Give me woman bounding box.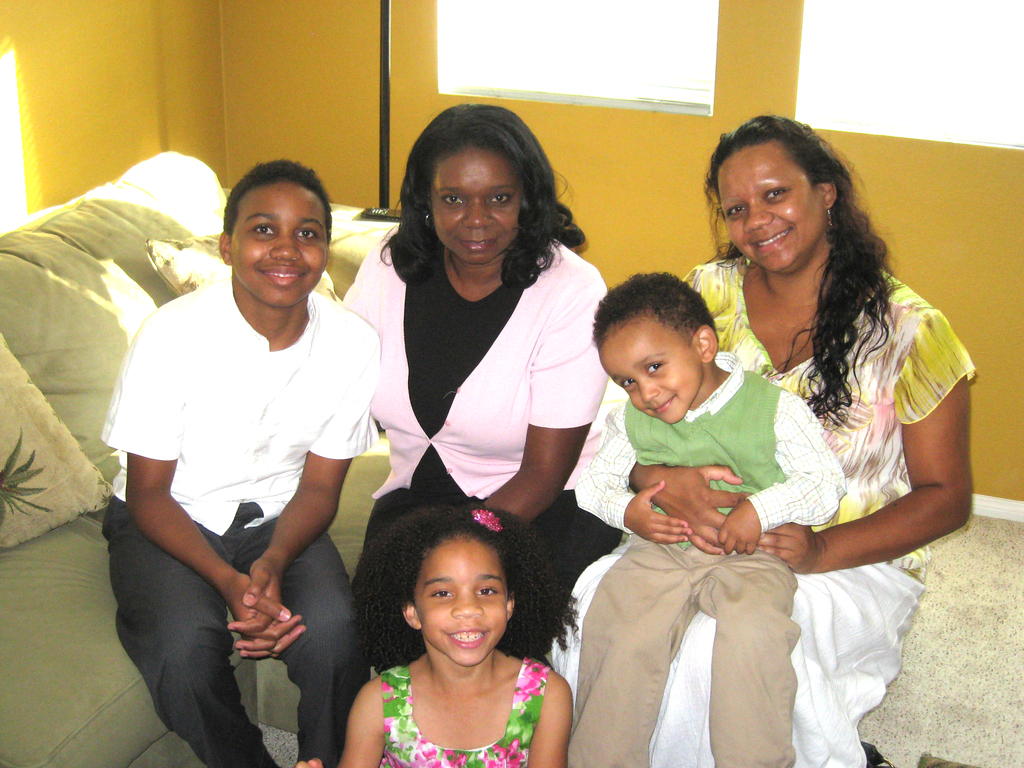
l=545, t=114, r=977, b=767.
